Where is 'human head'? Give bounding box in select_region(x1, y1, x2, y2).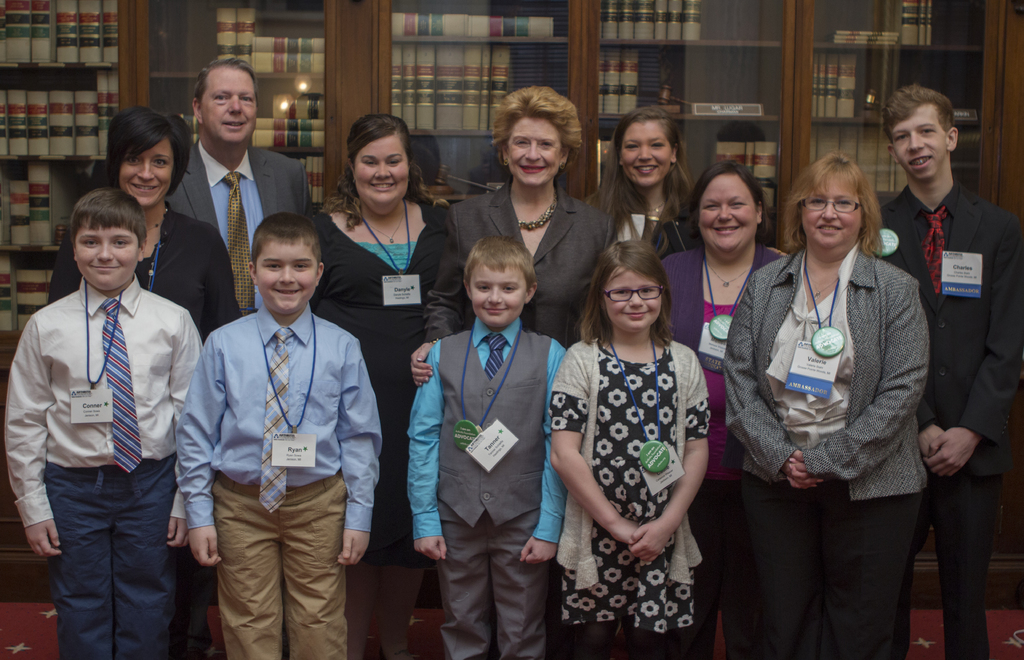
select_region(344, 112, 412, 209).
